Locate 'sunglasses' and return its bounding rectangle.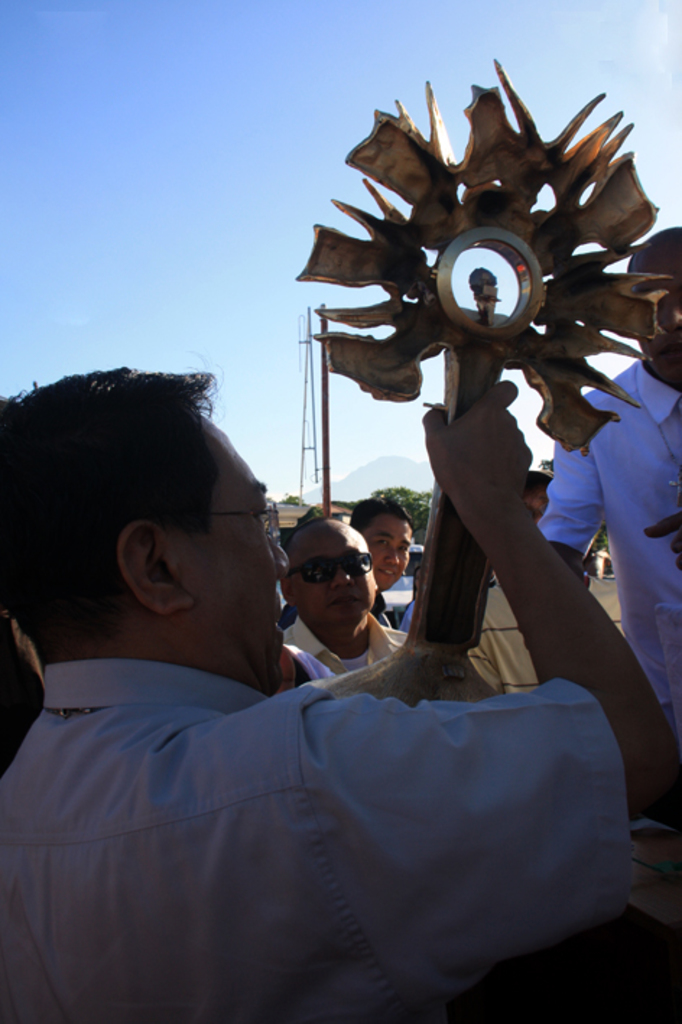
Rect(283, 550, 374, 583).
